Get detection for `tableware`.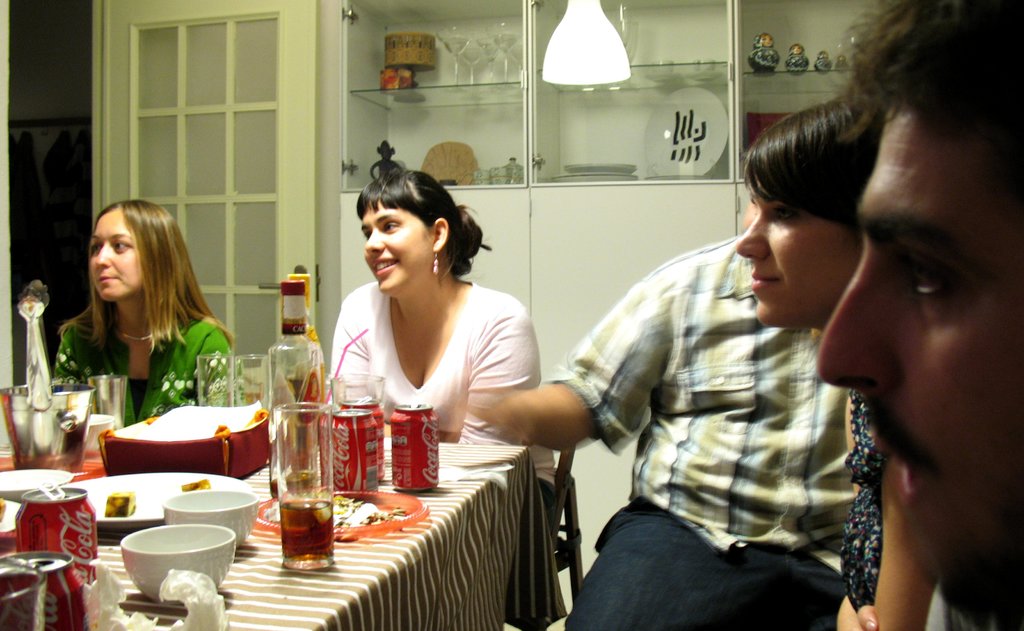
Detection: [left=89, top=372, right=127, bottom=431].
